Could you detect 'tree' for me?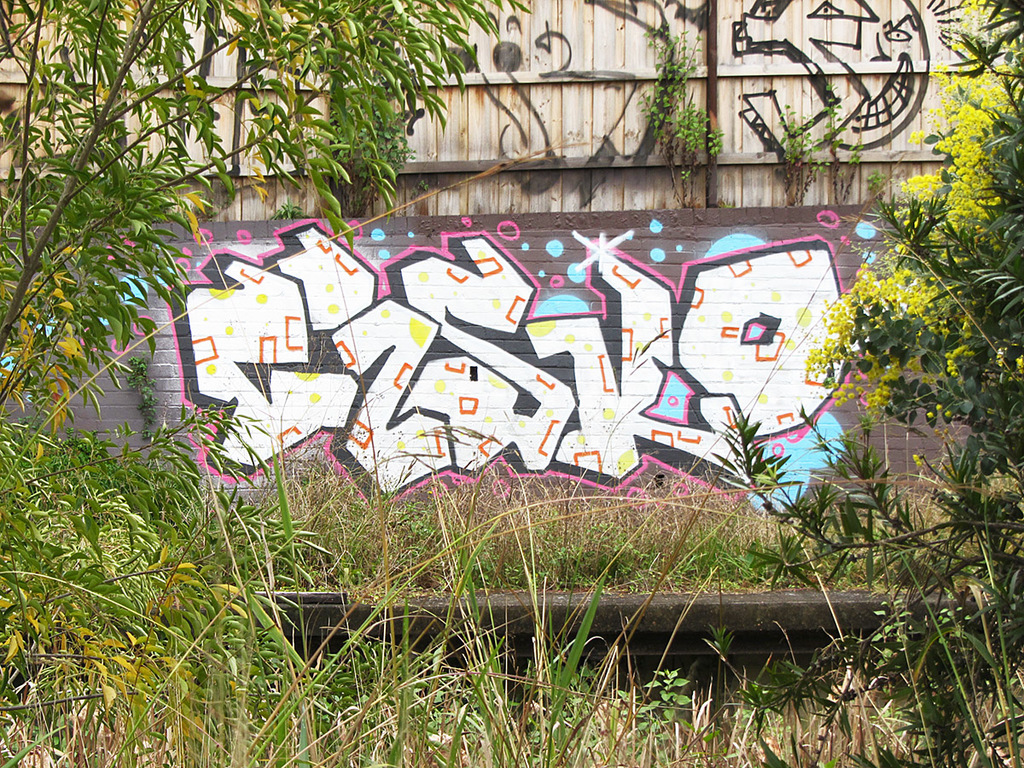
Detection result: select_region(798, 0, 1023, 764).
